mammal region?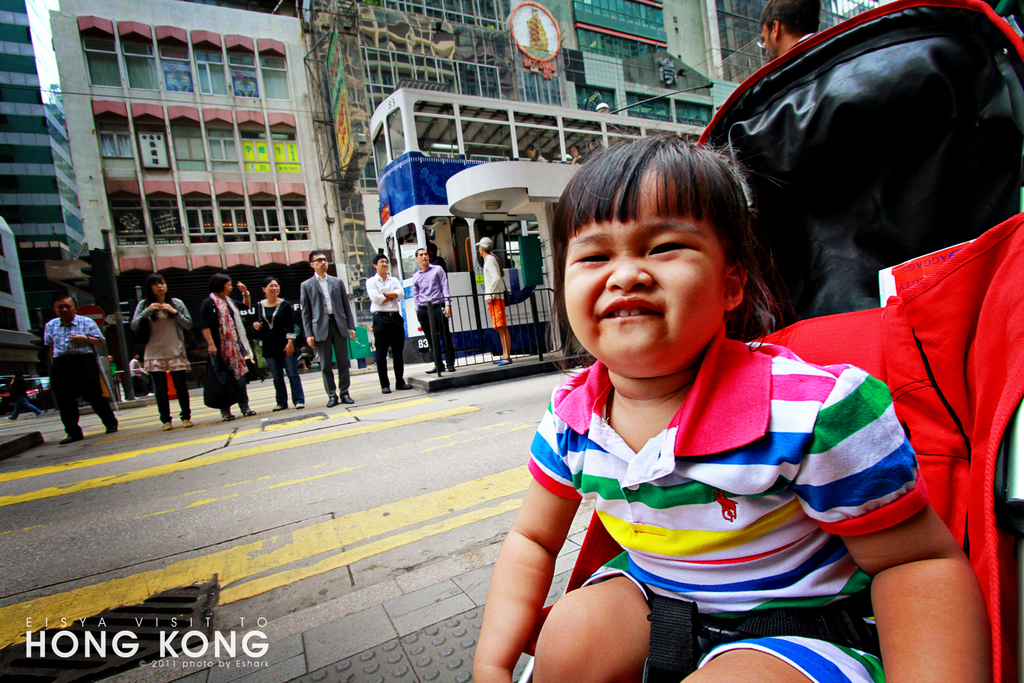
8, 369, 44, 422
